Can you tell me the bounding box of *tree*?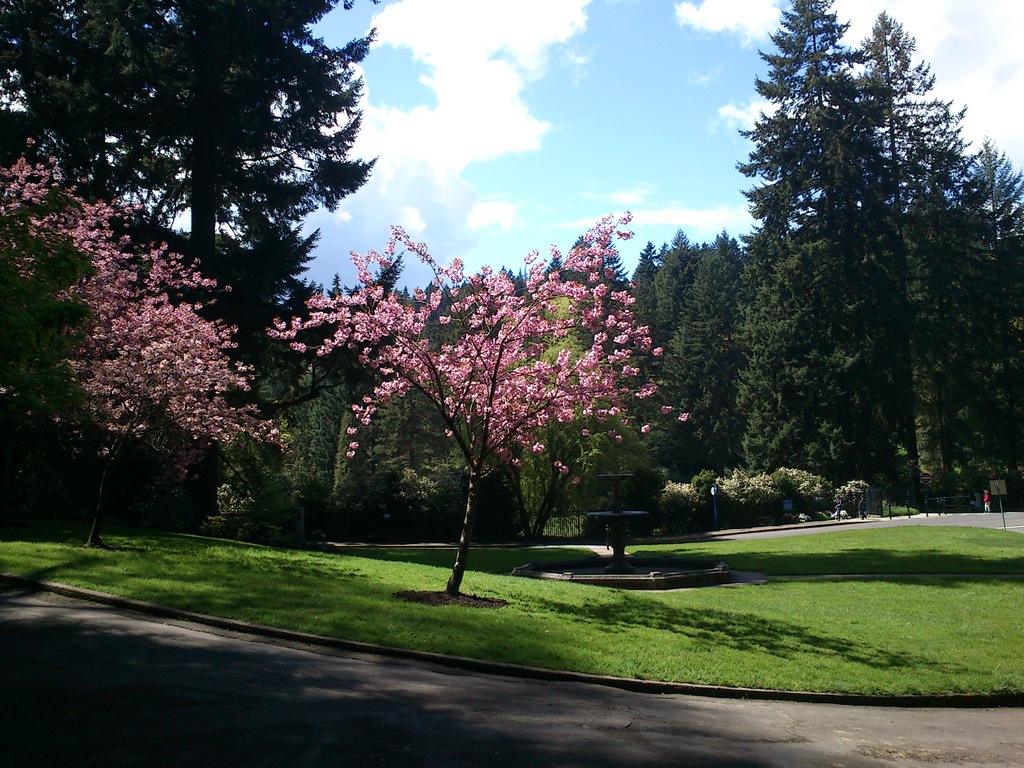
bbox=(0, 0, 382, 323).
